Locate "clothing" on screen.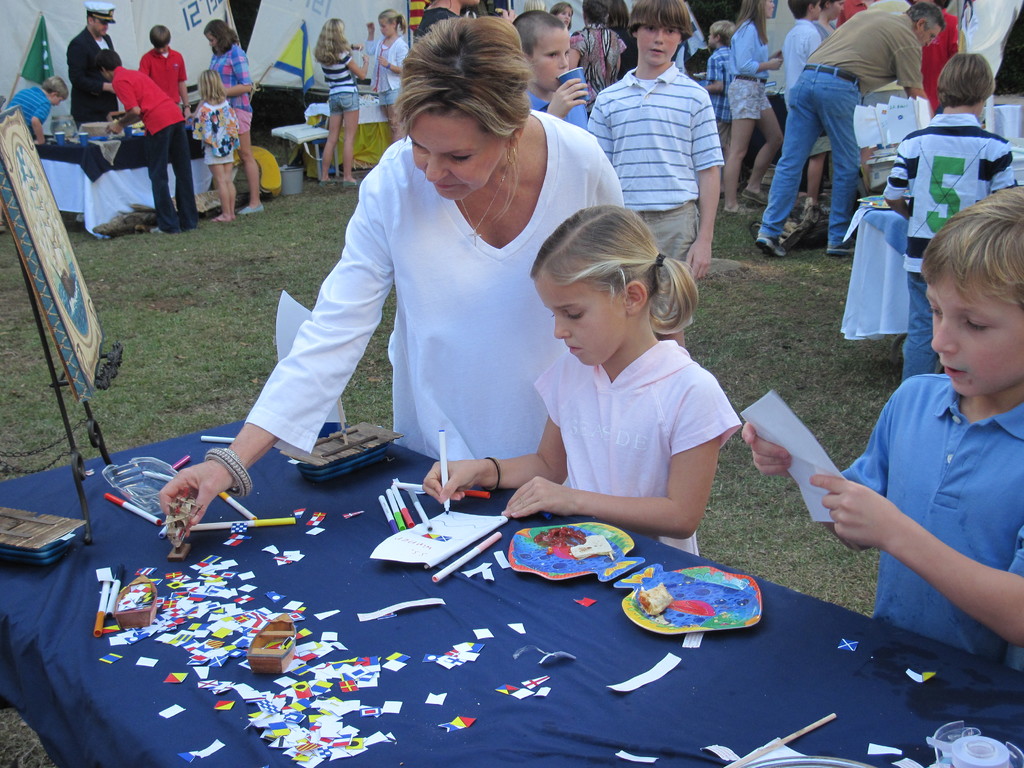
On screen at locate(881, 113, 1014, 382).
